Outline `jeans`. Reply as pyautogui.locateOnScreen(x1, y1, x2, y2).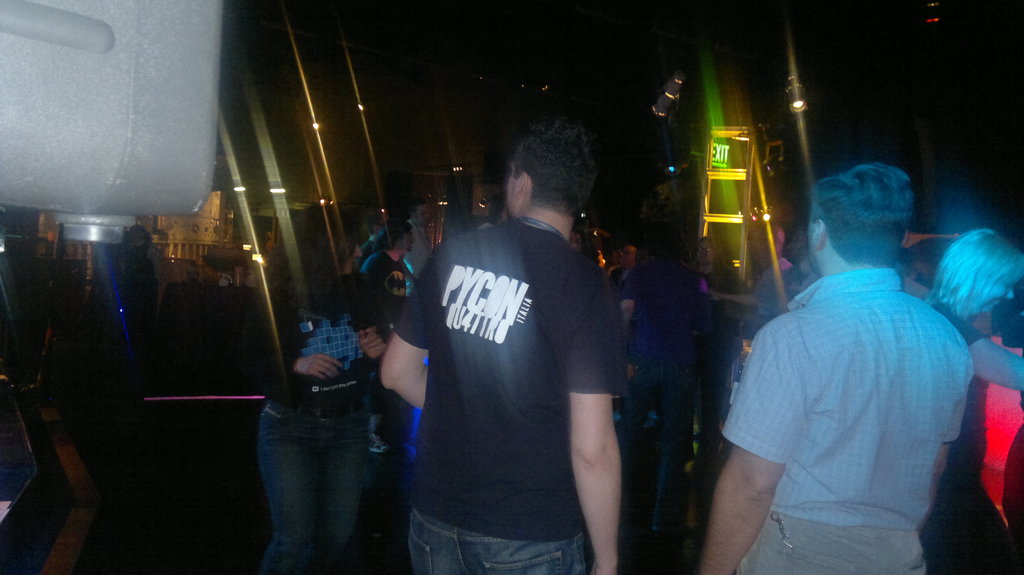
pyautogui.locateOnScreen(409, 507, 584, 574).
